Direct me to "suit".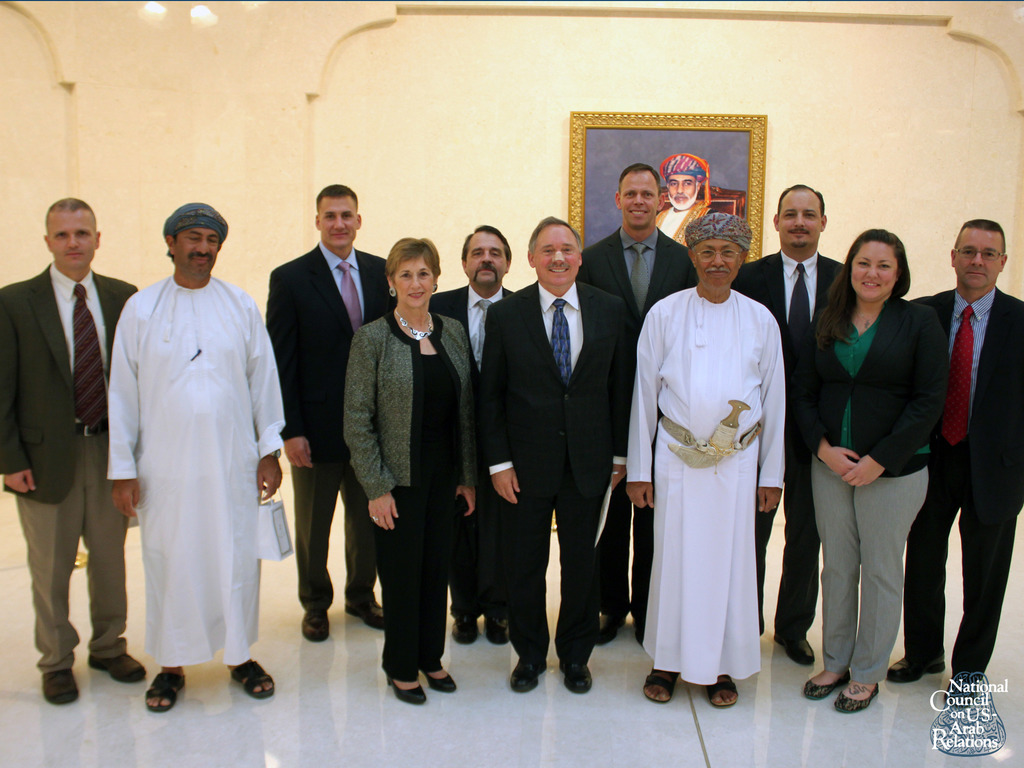
Direction: bbox(904, 285, 1023, 685).
